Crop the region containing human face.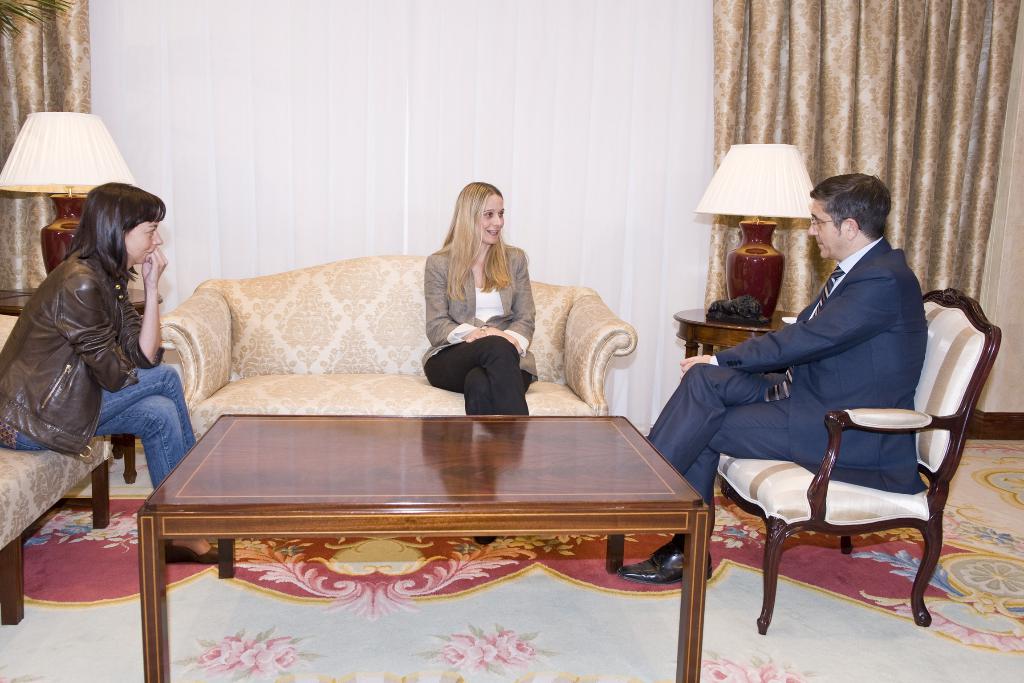
Crop region: select_region(125, 213, 164, 267).
